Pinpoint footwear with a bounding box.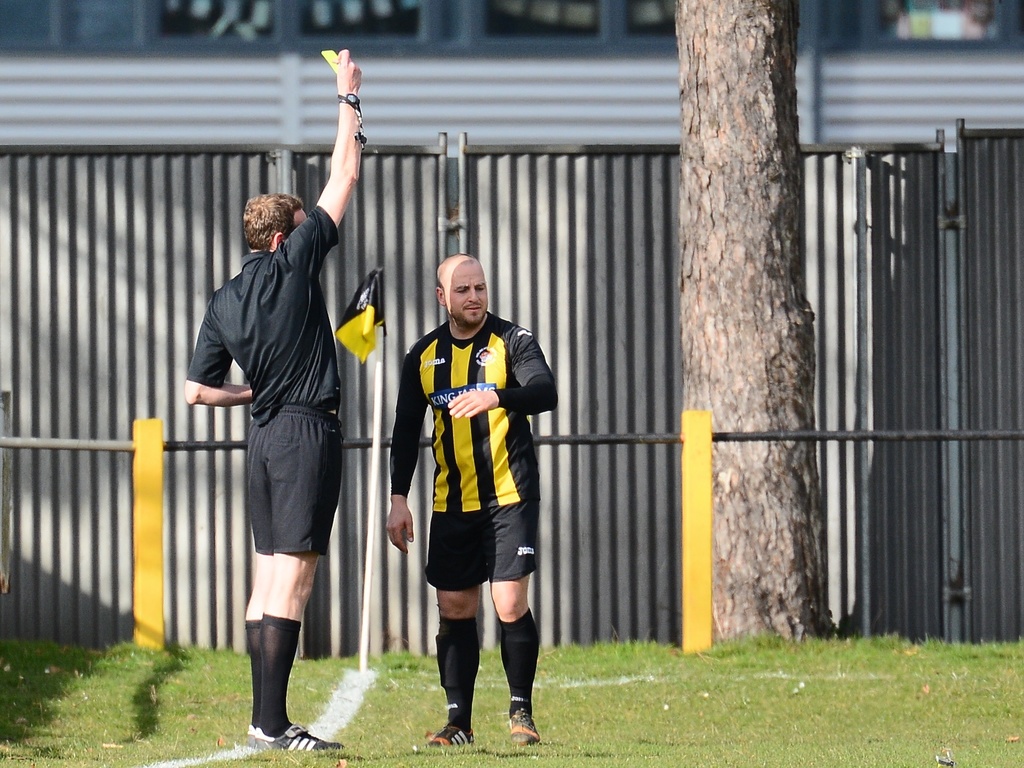
box=[252, 725, 340, 751].
